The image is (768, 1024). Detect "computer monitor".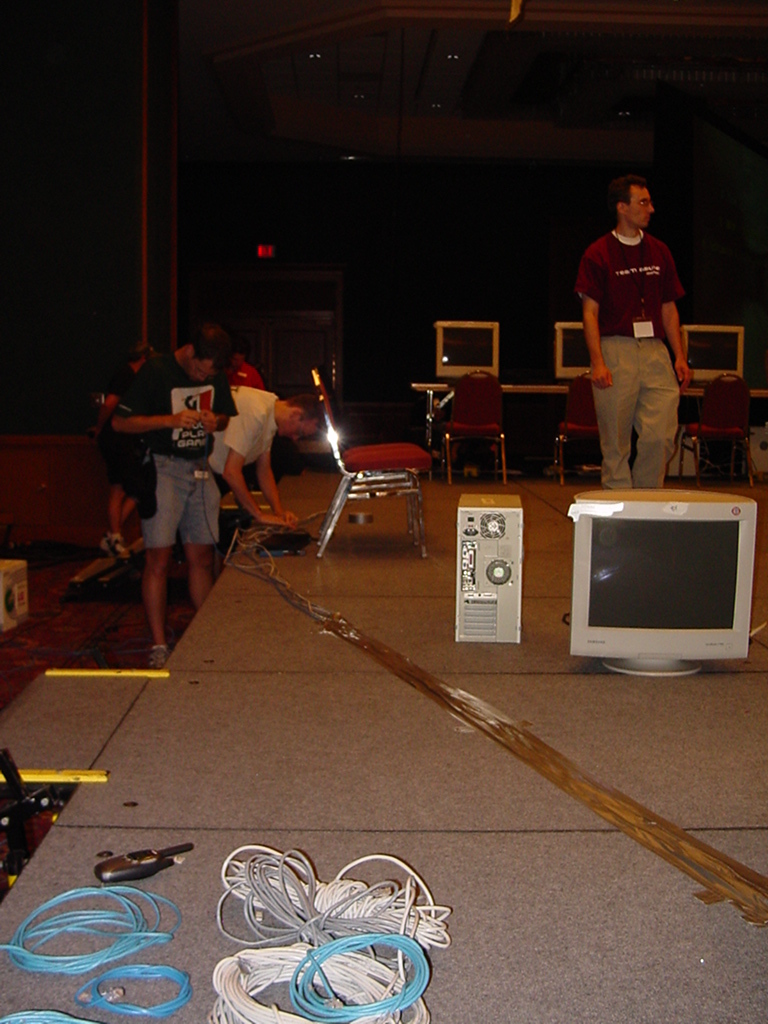
Detection: select_region(551, 315, 605, 388).
